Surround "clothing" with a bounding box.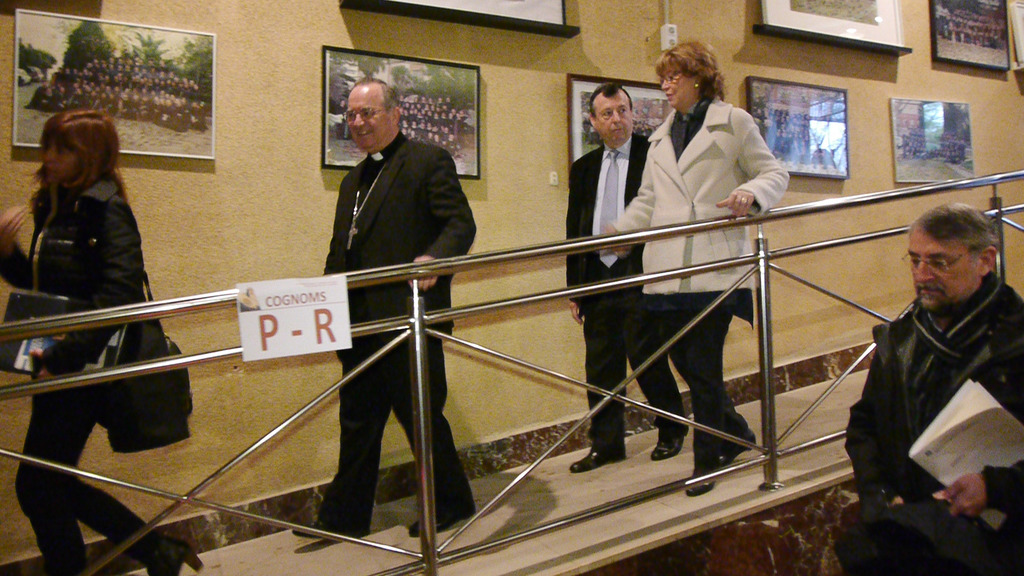
611:101:789:477.
